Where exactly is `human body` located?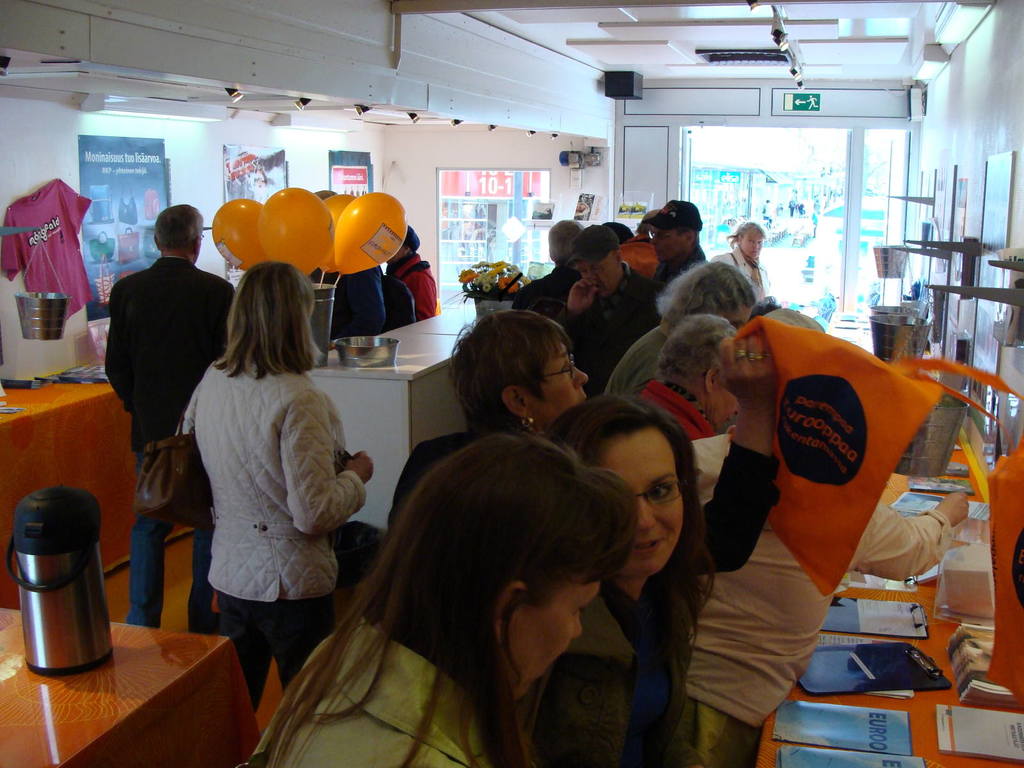
Its bounding box is left=689, top=499, right=970, bottom=767.
